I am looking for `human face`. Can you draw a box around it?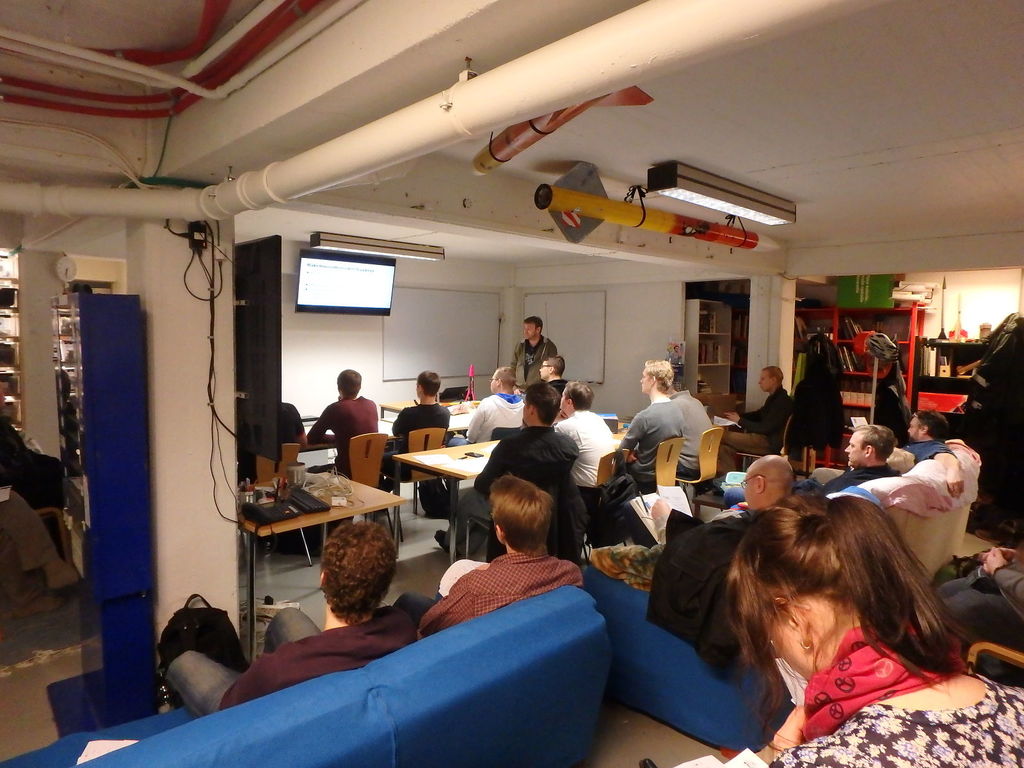
Sure, the bounding box is (520,324,539,342).
